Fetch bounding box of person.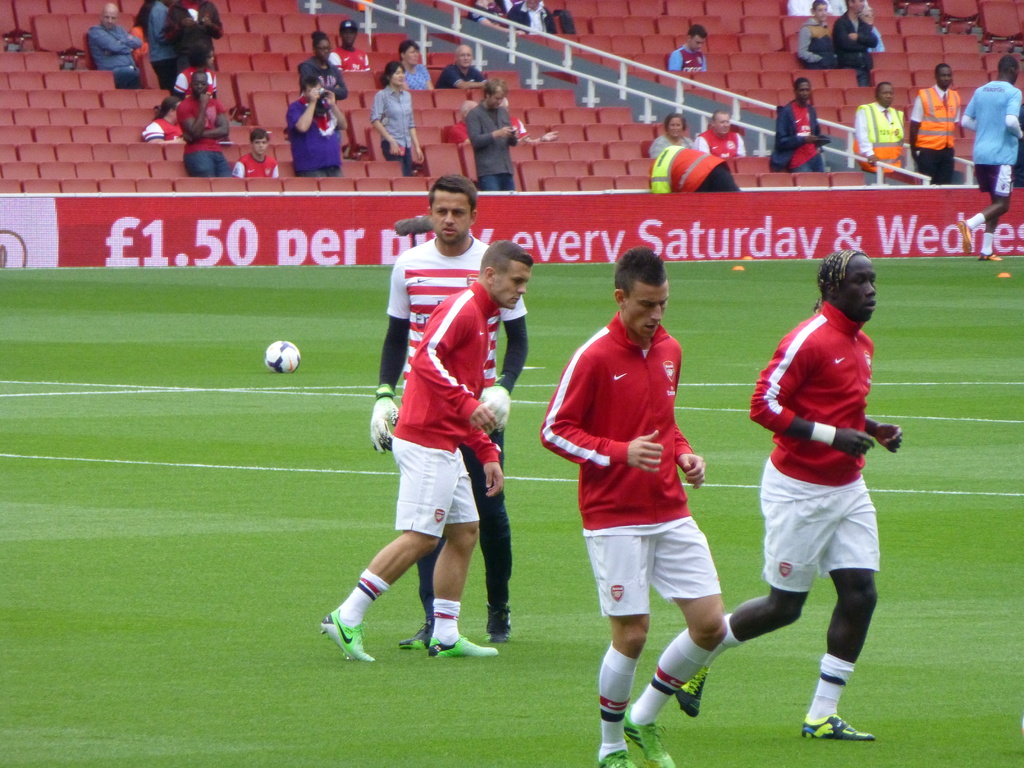
Bbox: 472, 99, 520, 193.
